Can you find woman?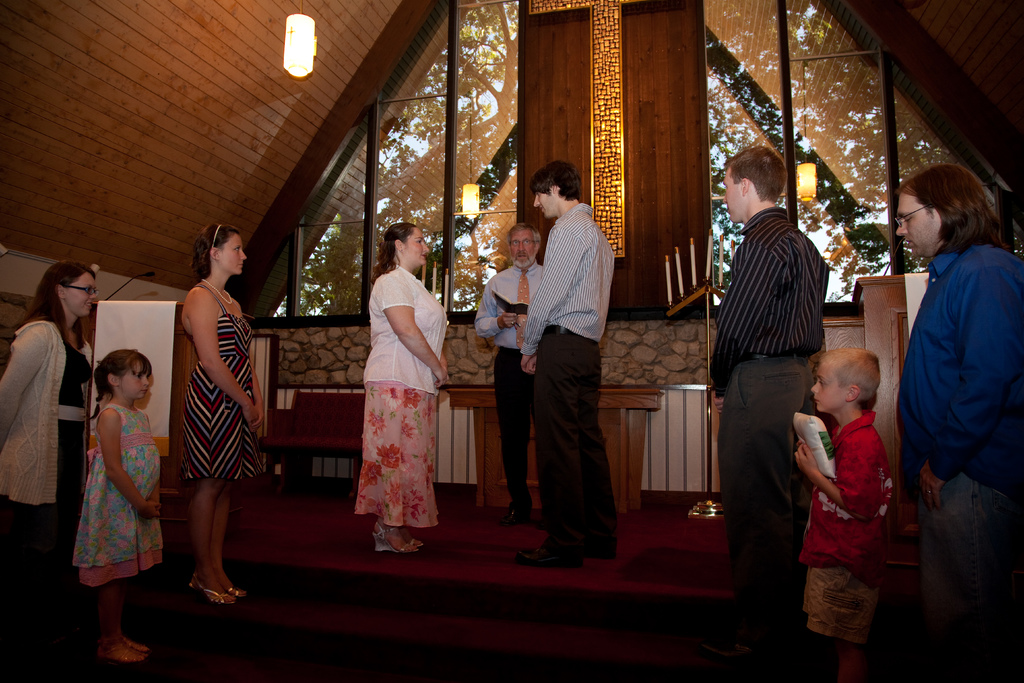
Yes, bounding box: [349,224,451,548].
